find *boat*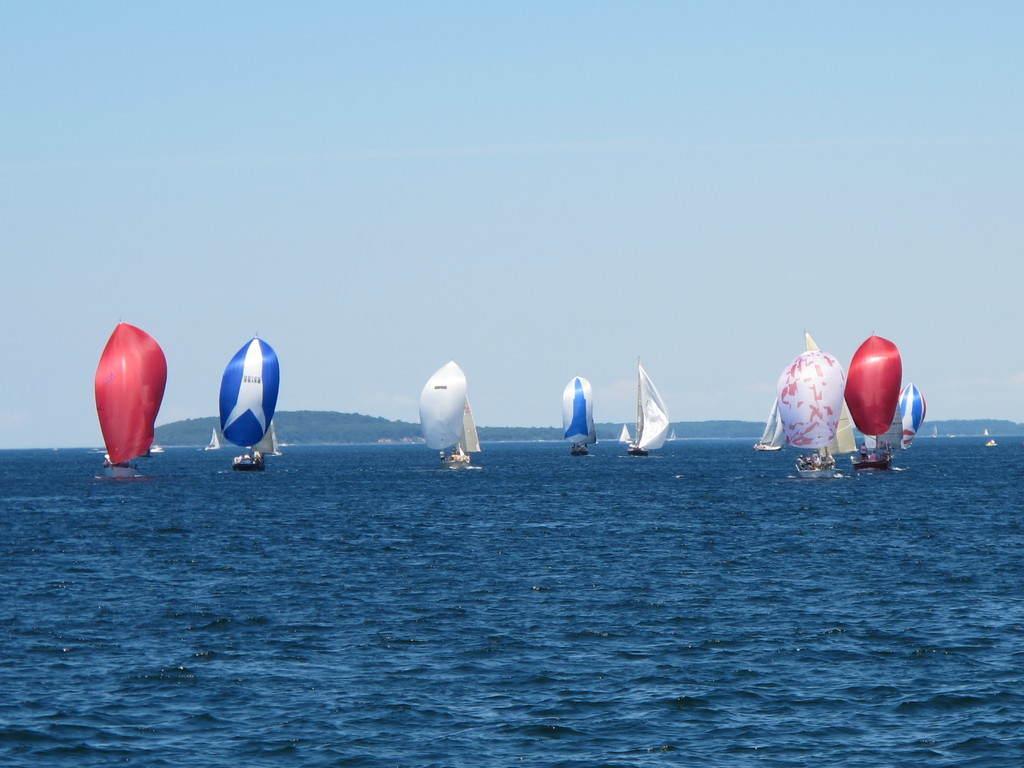
bbox=[619, 426, 636, 446]
